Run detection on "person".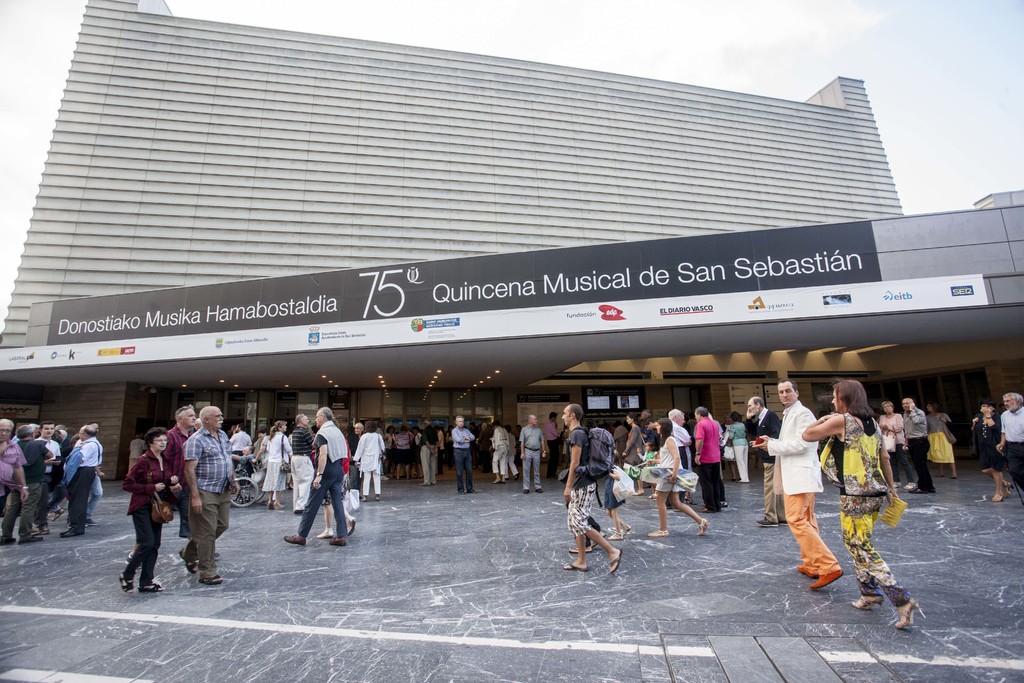
Result: <box>561,398,621,568</box>.
